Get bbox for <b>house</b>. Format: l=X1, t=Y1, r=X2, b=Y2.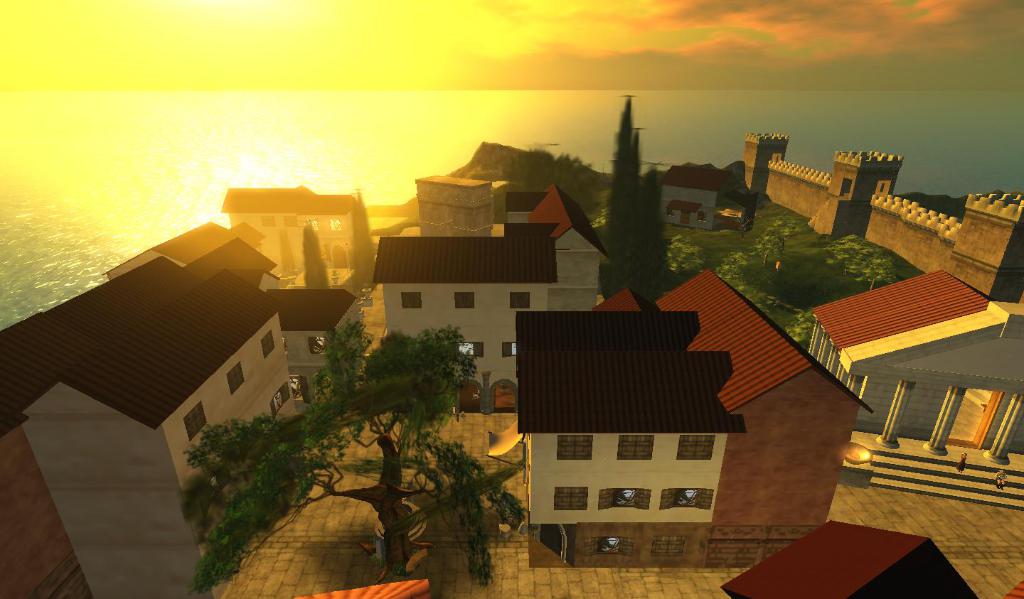
l=1, t=252, r=297, b=598.
